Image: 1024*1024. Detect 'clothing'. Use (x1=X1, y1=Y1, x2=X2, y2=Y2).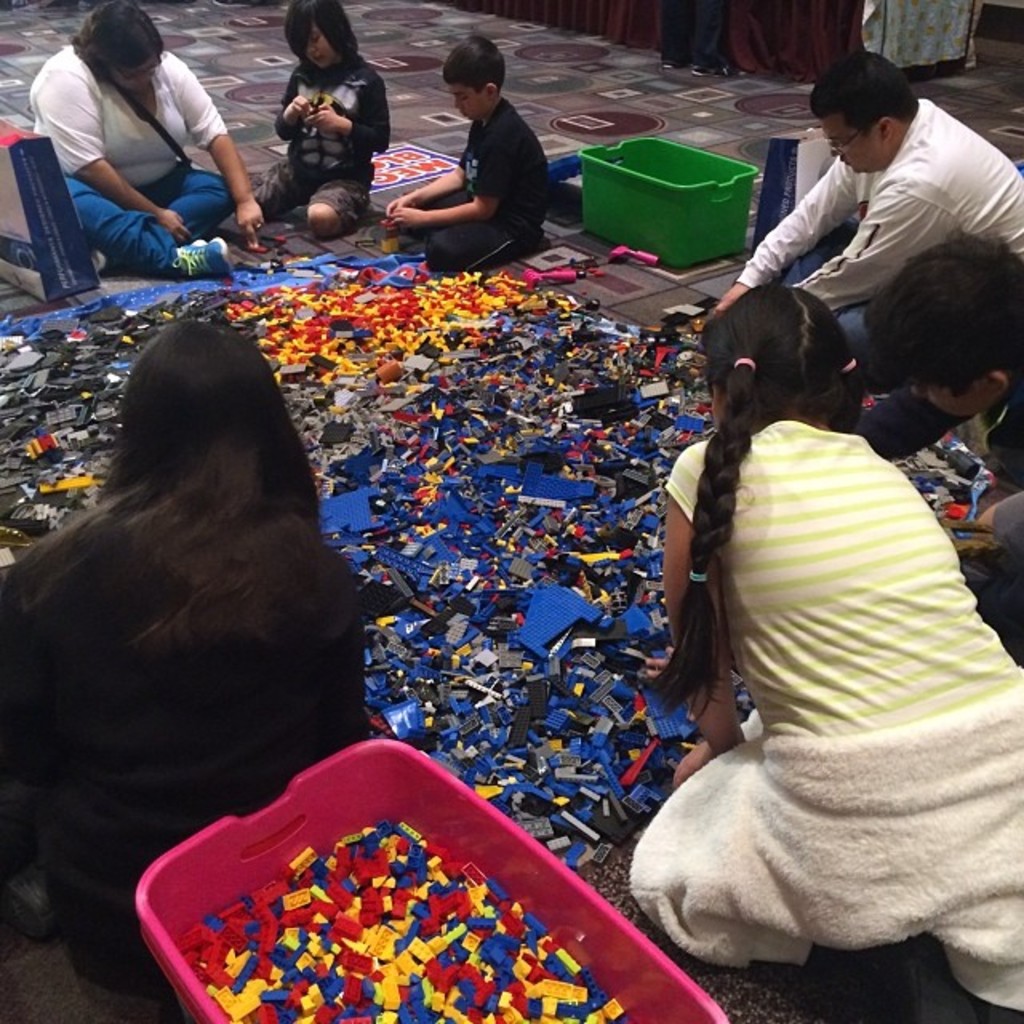
(x1=398, y1=99, x2=557, y2=285).
